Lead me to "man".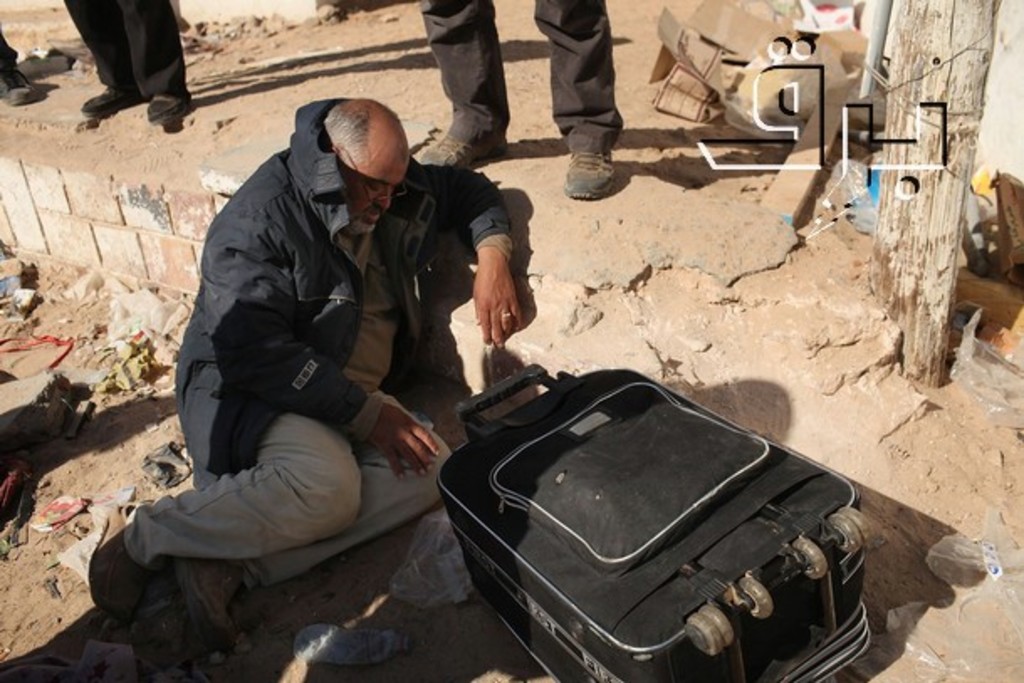
Lead to bbox=[413, 0, 628, 198].
